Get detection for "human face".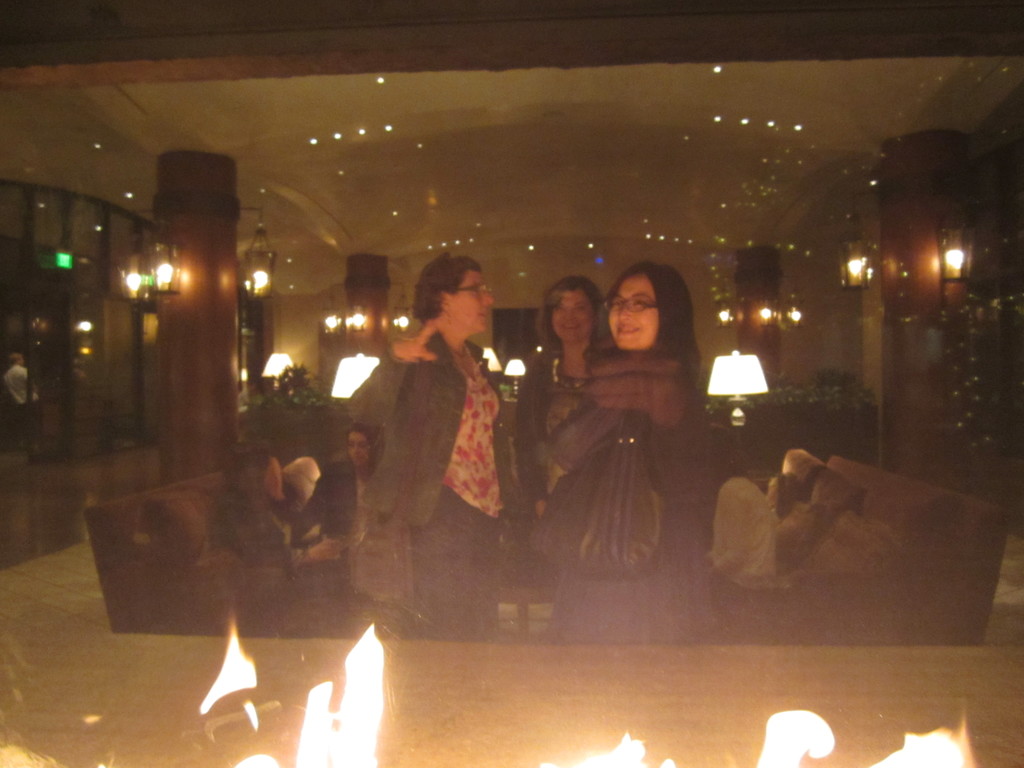
Detection: <bbox>554, 289, 596, 339</bbox>.
